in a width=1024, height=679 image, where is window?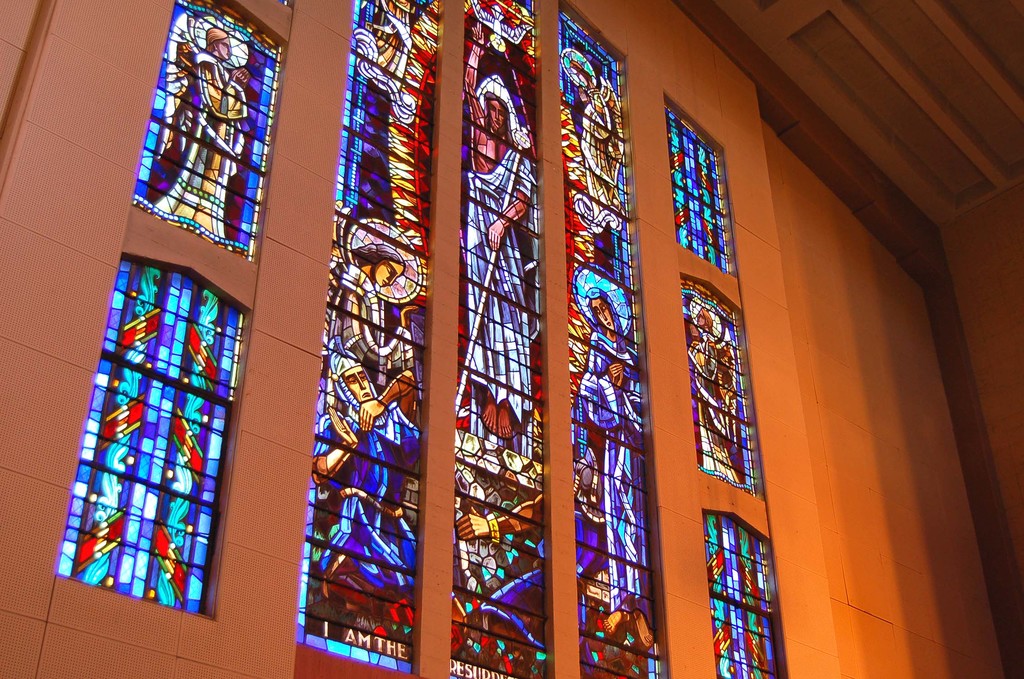
bbox=(68, 51, 263, 629).
